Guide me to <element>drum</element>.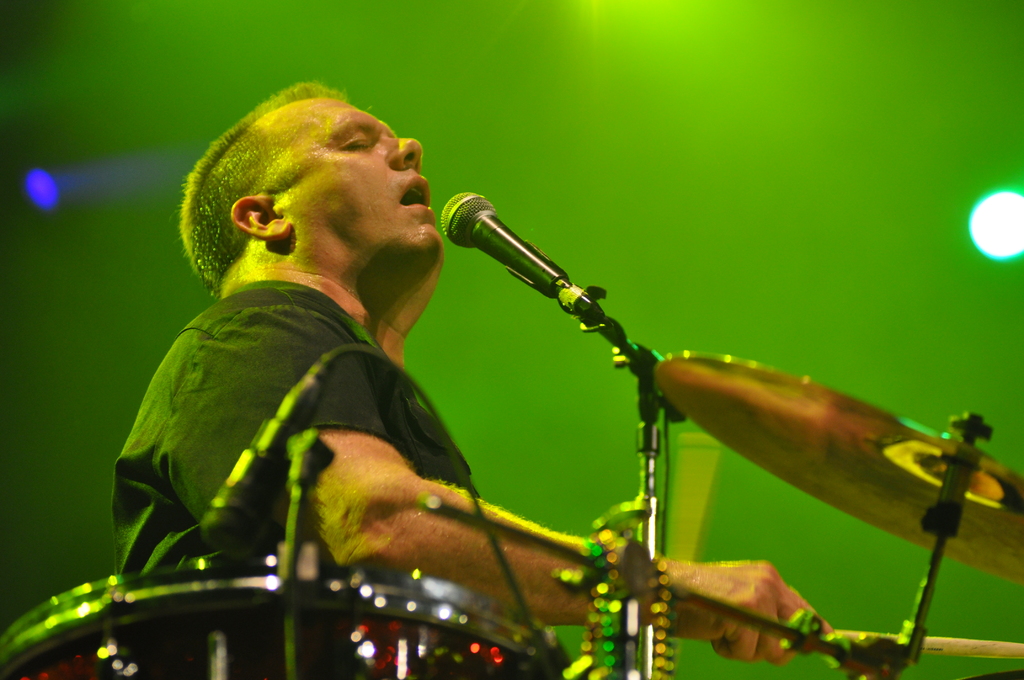
Guidance: [0,553,596,679].
